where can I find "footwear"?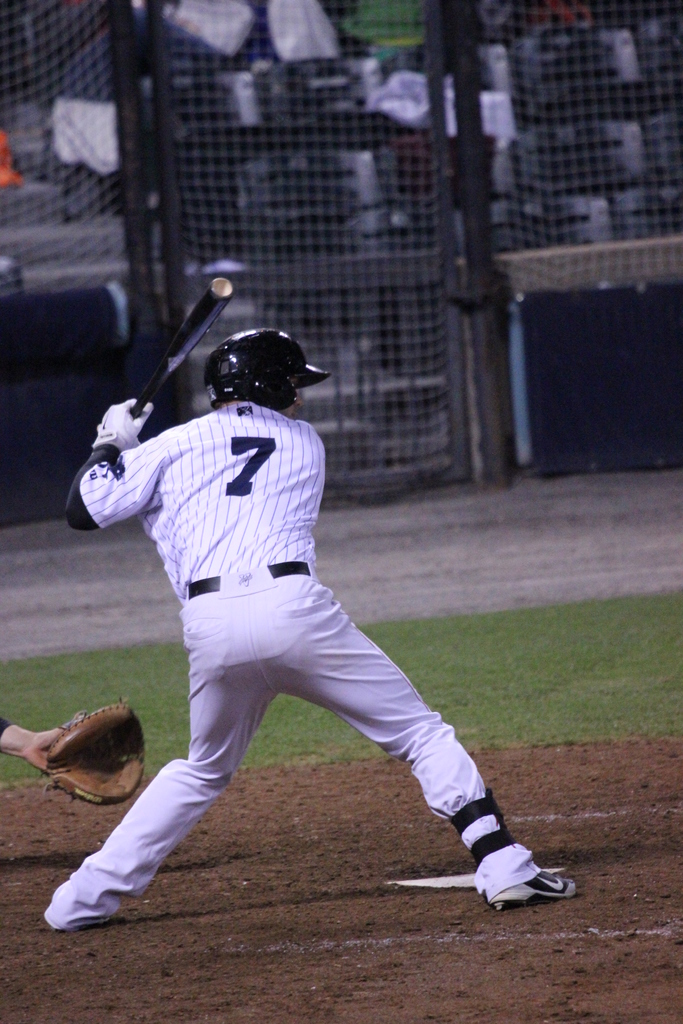
You can find it at detection(42, 907, 113, 938).
